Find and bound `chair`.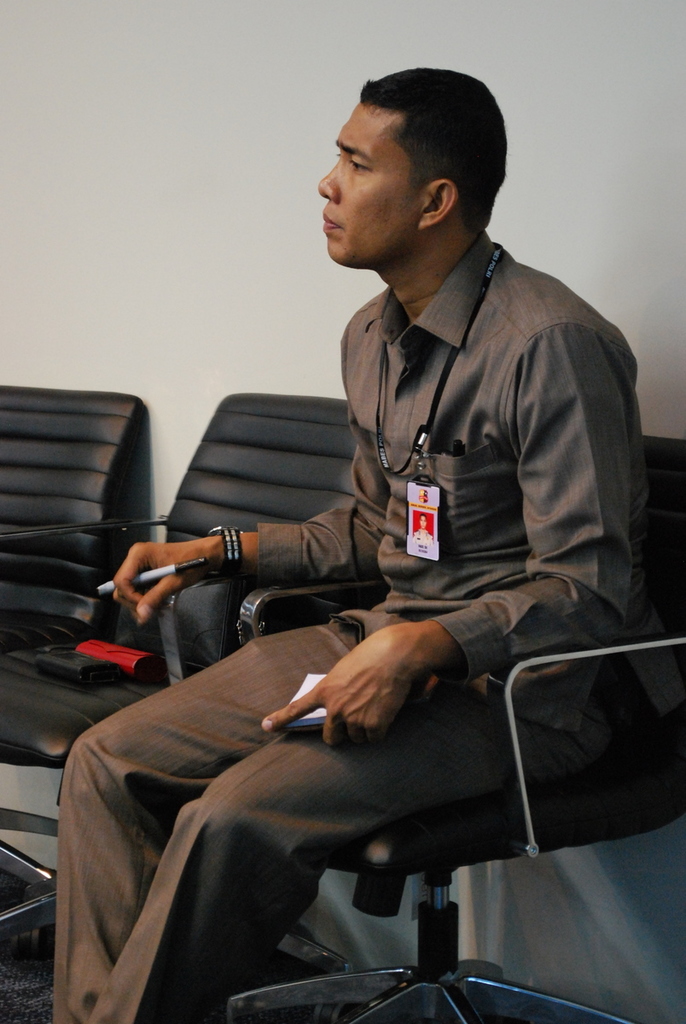
Bound: x1=0 y1=376 x2=154 y2=947.
